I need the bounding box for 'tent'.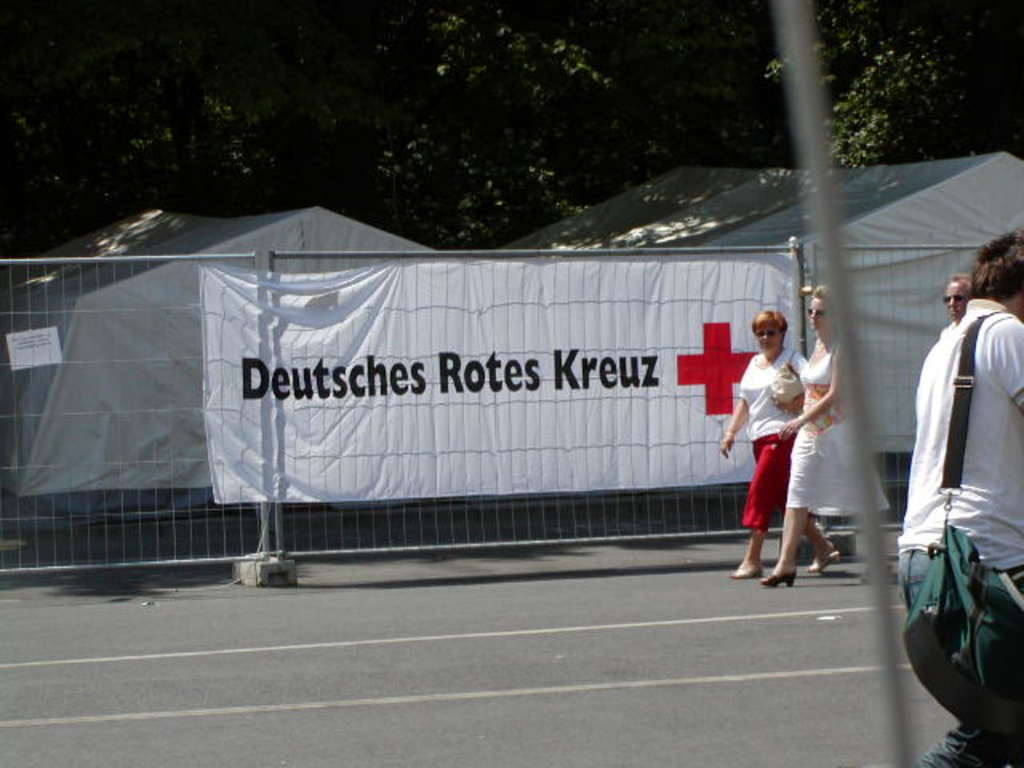
Here it is: region(0, 198, 443, 528).
